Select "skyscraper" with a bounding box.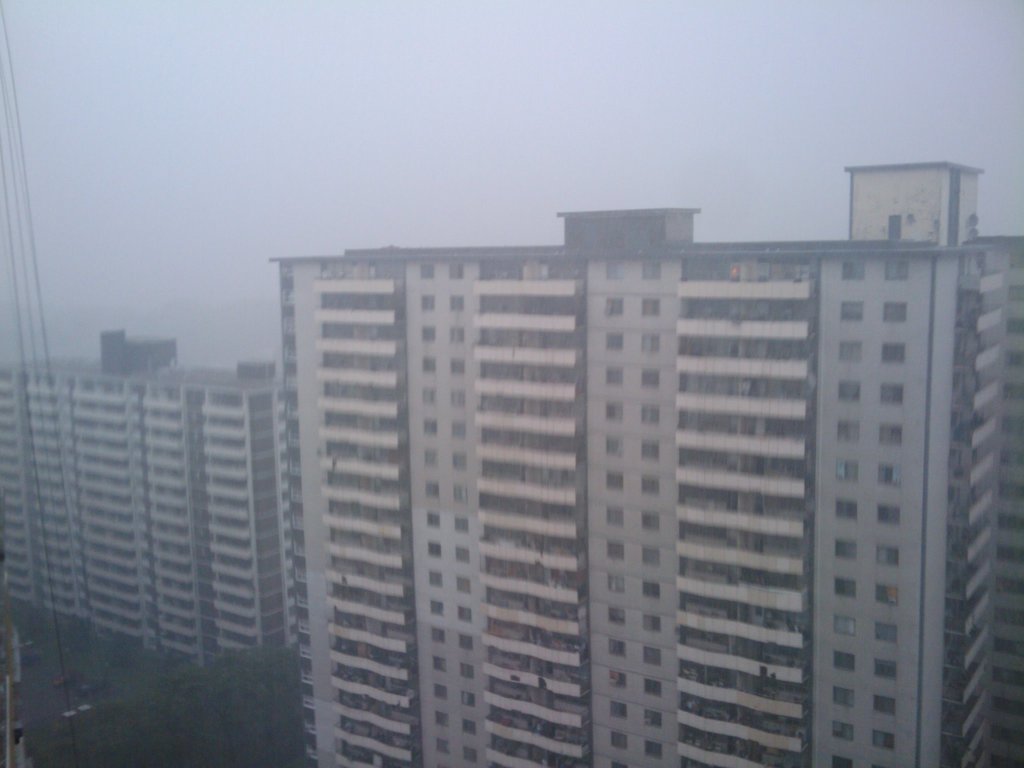
220/182/1023/767.
